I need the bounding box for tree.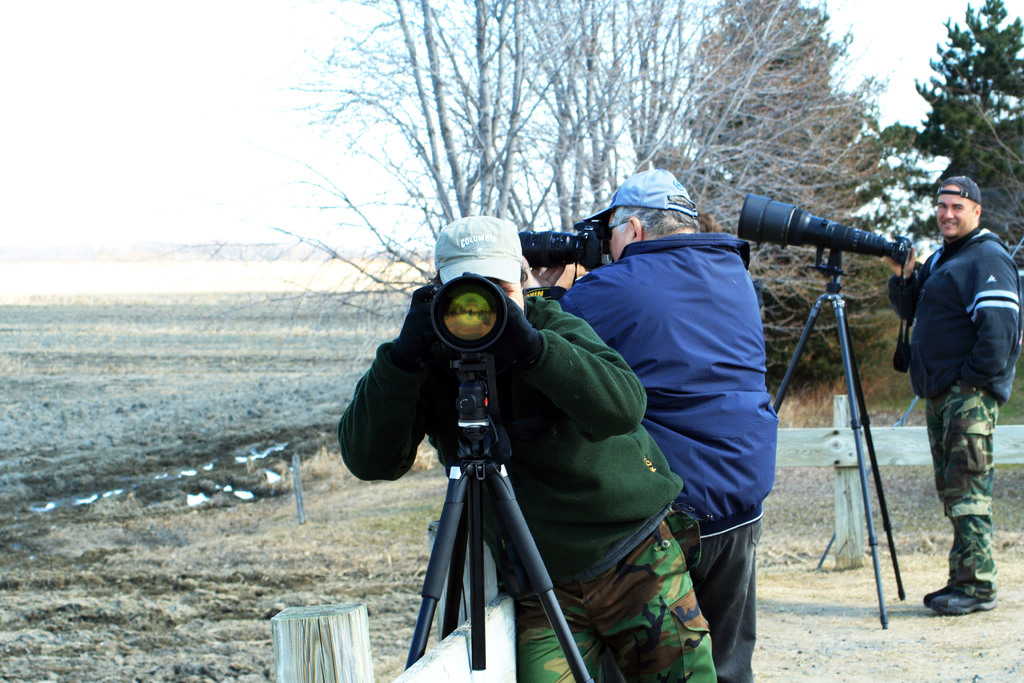
Here it is: detection(676, 0, 918, 381).
